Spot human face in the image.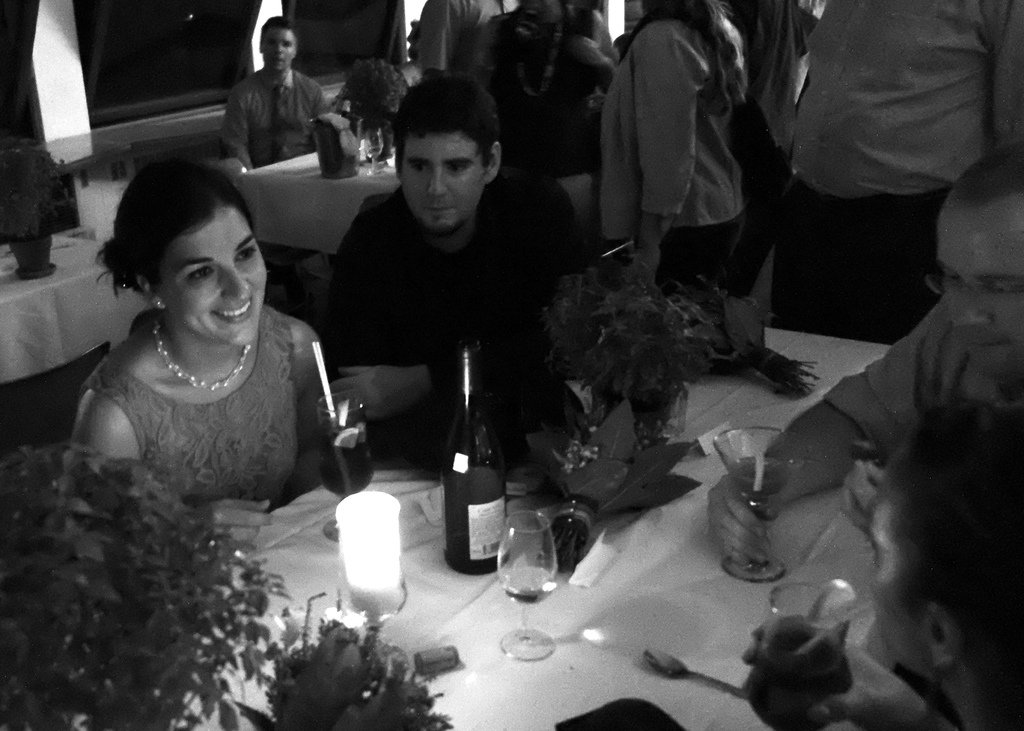
human face found at detection(394, 131, 492, 234).
